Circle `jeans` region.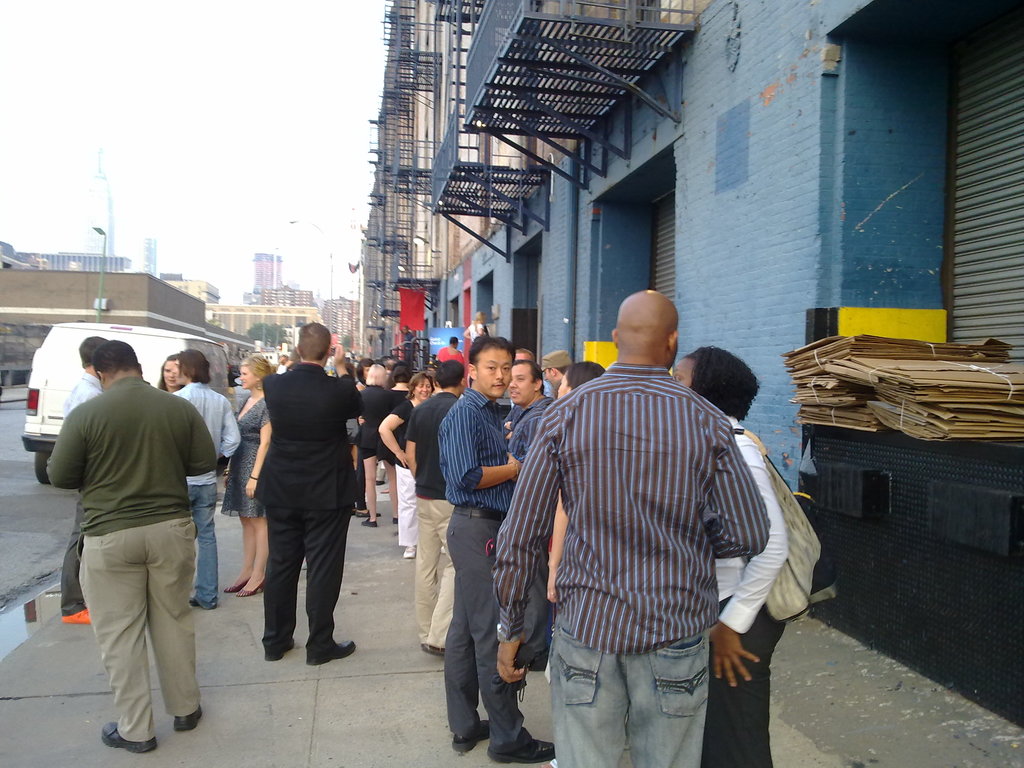
Region: <region>545, 641, 725, 740</region>.
